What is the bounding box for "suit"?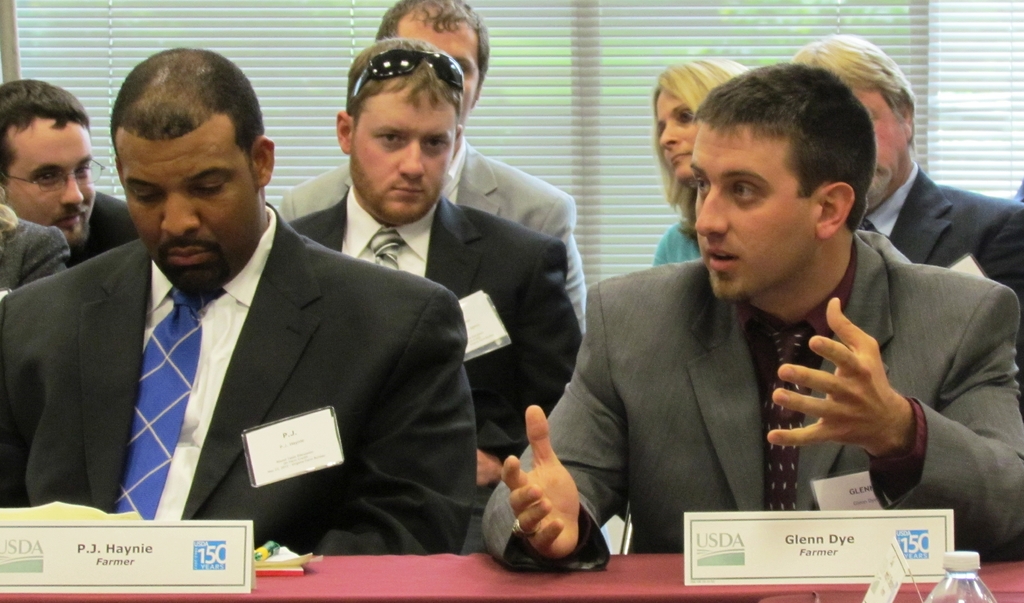
box=[0, 201, 477, 557].
